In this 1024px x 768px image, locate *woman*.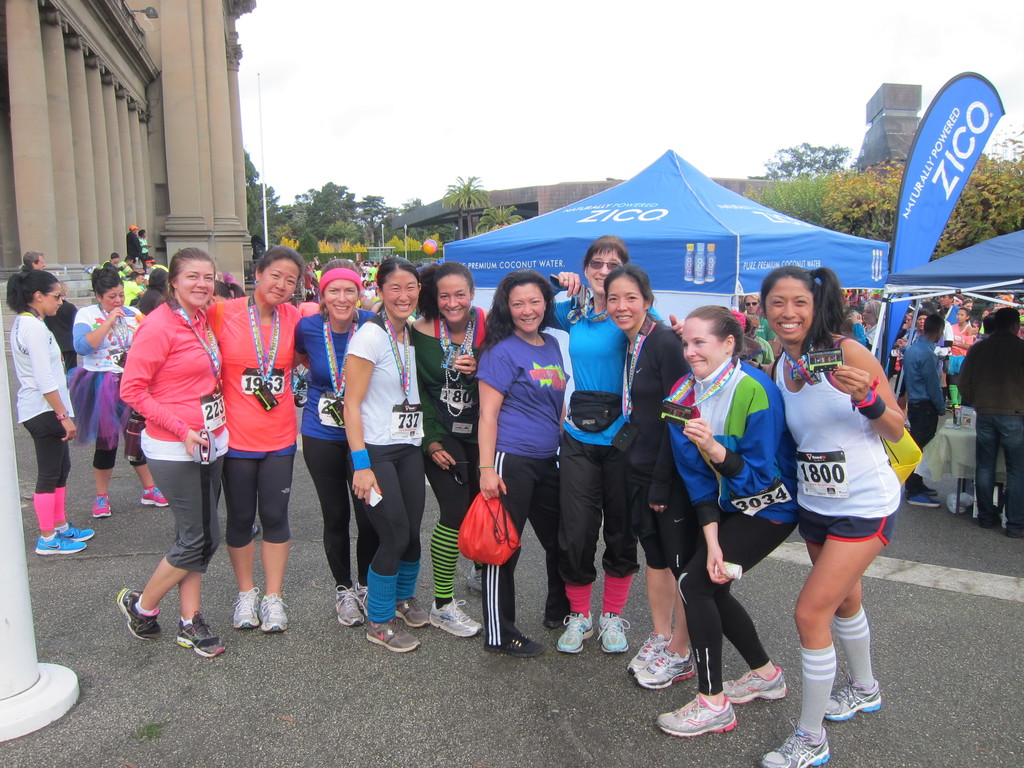
Bounding box: <bbox>337, 264, 419, 648</bbox>.
